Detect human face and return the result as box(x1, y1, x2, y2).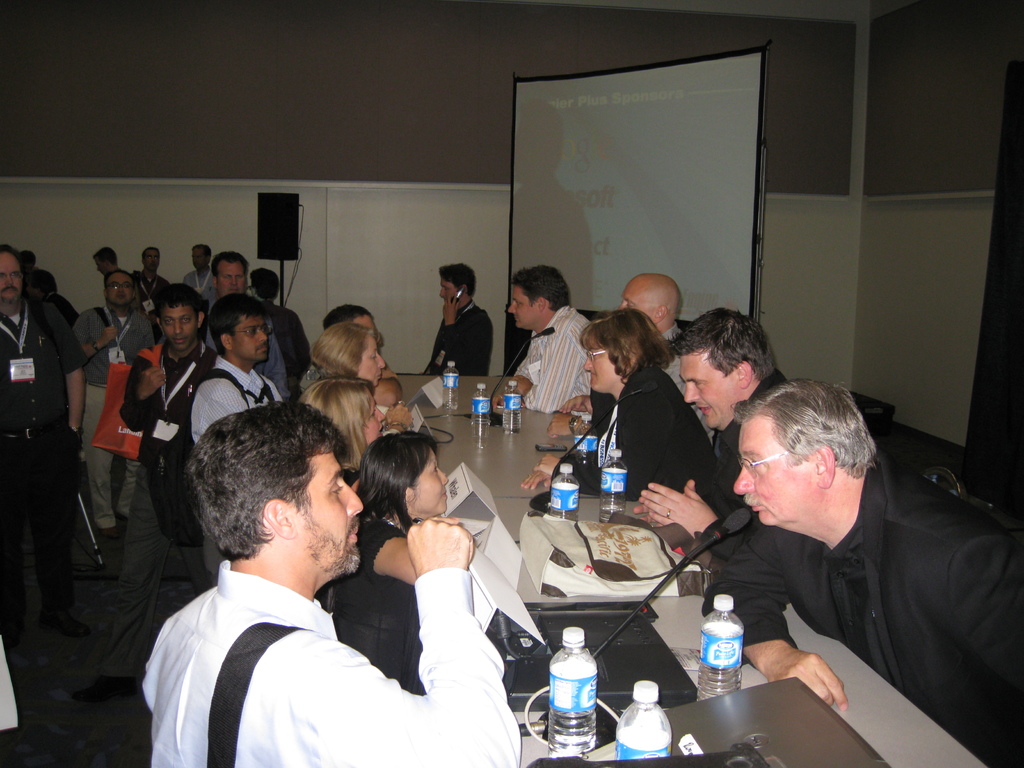
box(361, 399, 382, 443).
